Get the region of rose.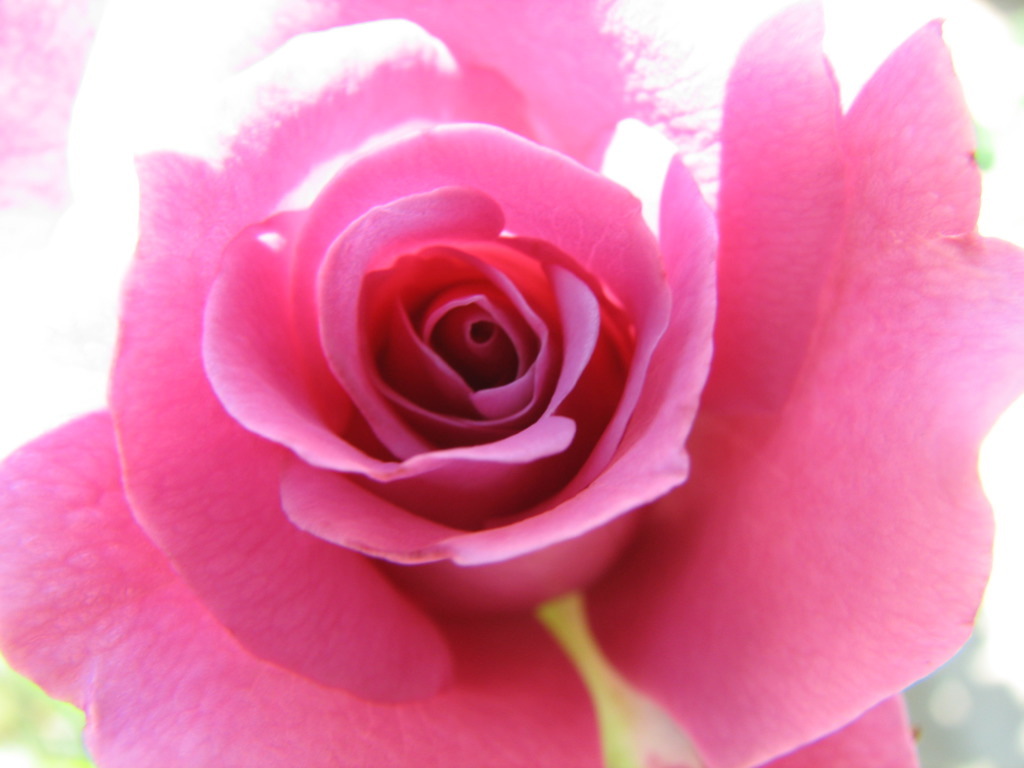
[0, 0, 1023, 767].
